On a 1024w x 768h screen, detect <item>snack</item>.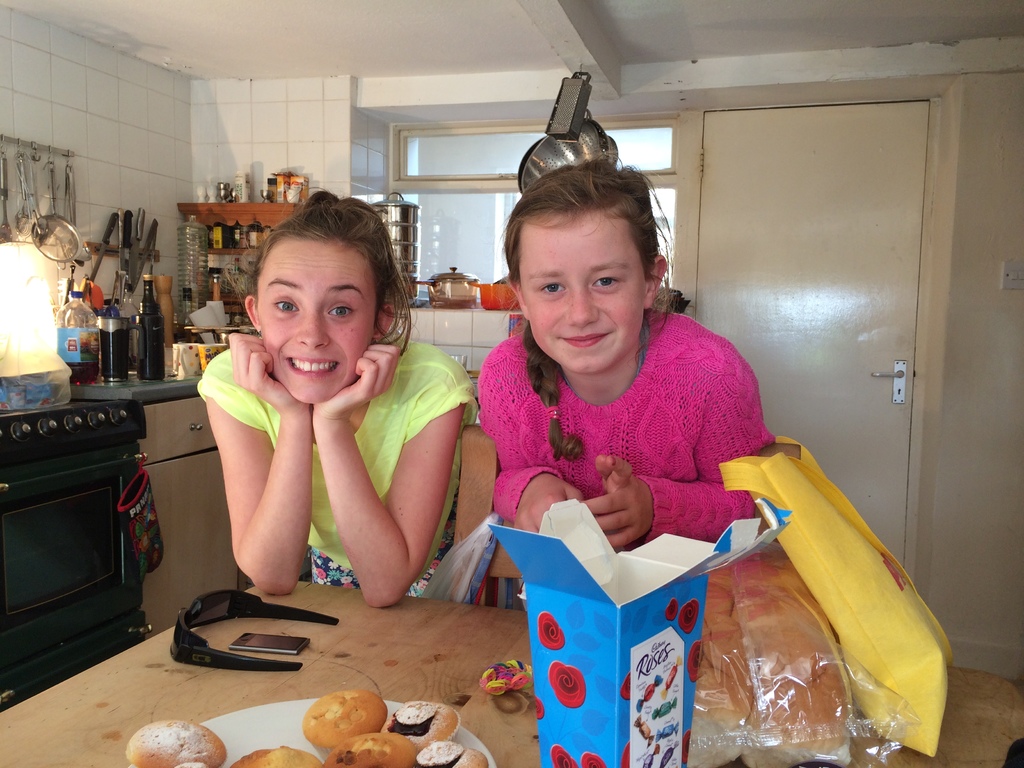
Rect(287, 687, 388, 752).
